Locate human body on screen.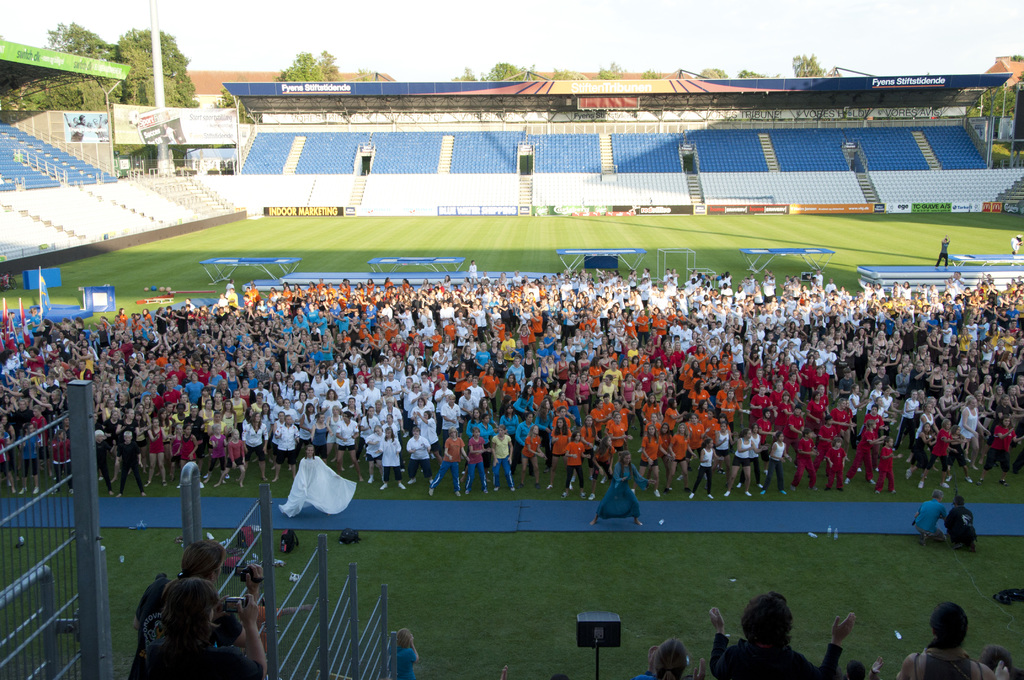
On screen at 711:286:720:301.
